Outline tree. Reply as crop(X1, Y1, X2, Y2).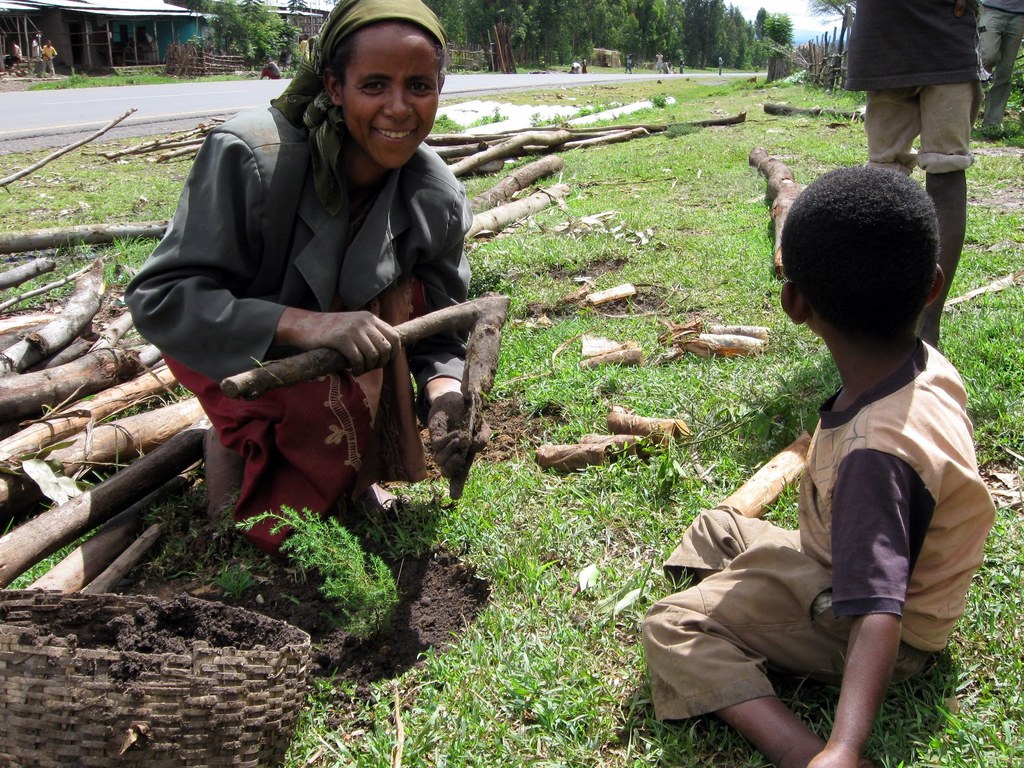
crop(282, 0, 312, 26).
